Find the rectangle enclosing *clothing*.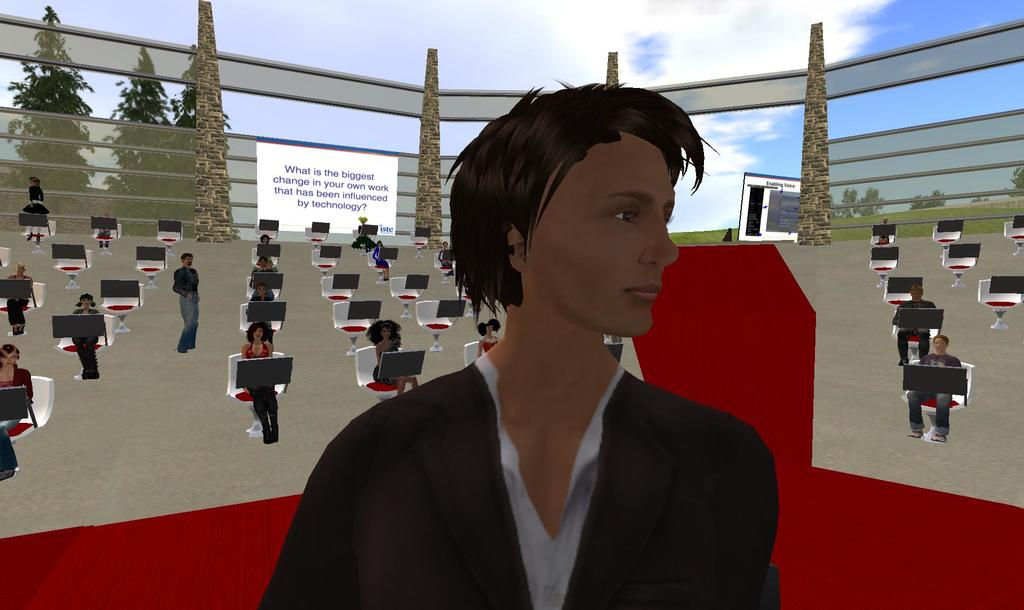
bbox=[349, 223, 376, 253].
